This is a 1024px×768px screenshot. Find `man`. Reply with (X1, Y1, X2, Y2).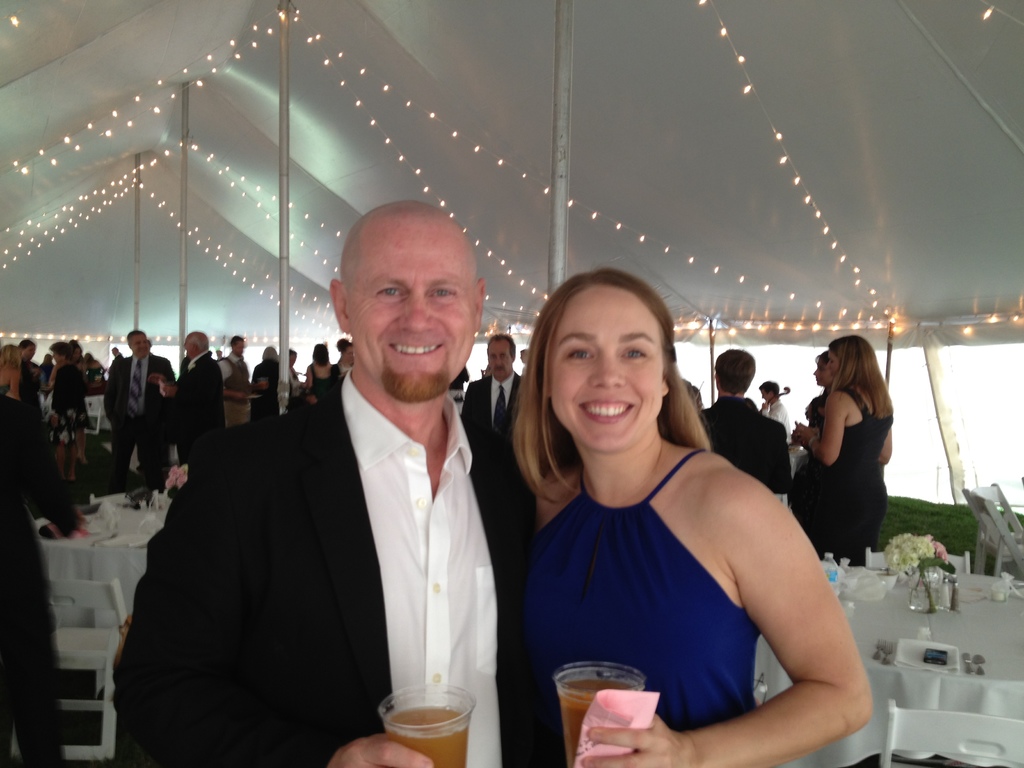
(700, 350, 788, 497).
